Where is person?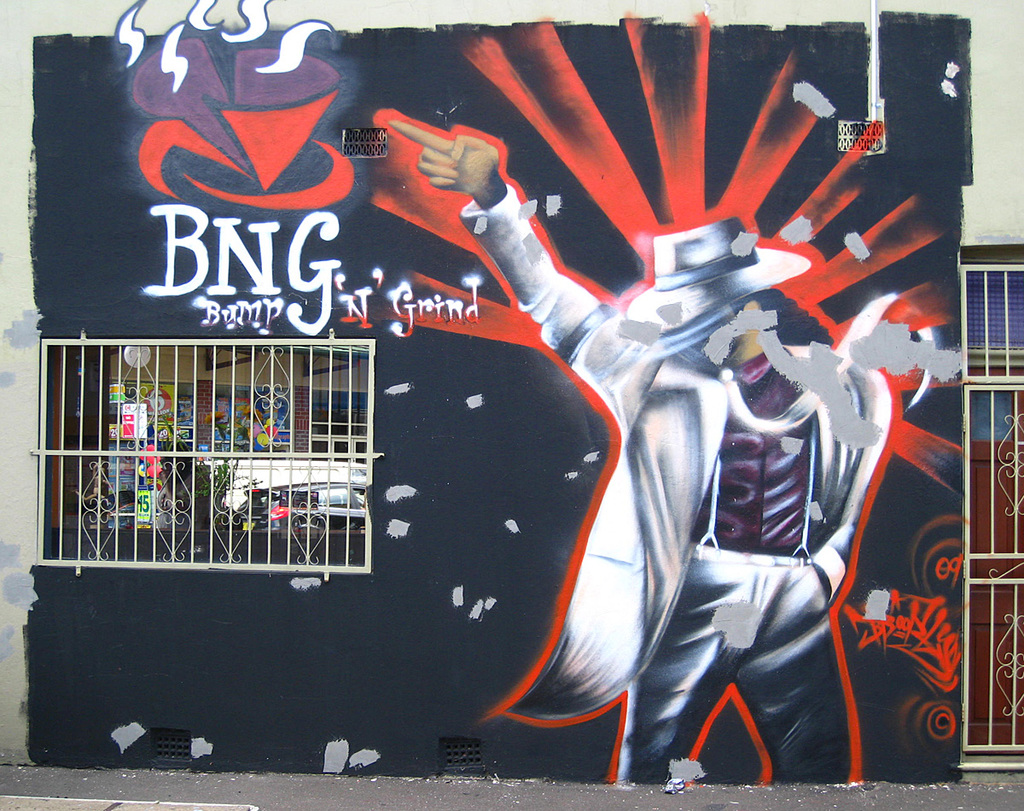
crop(468, 124, 900, 780).
